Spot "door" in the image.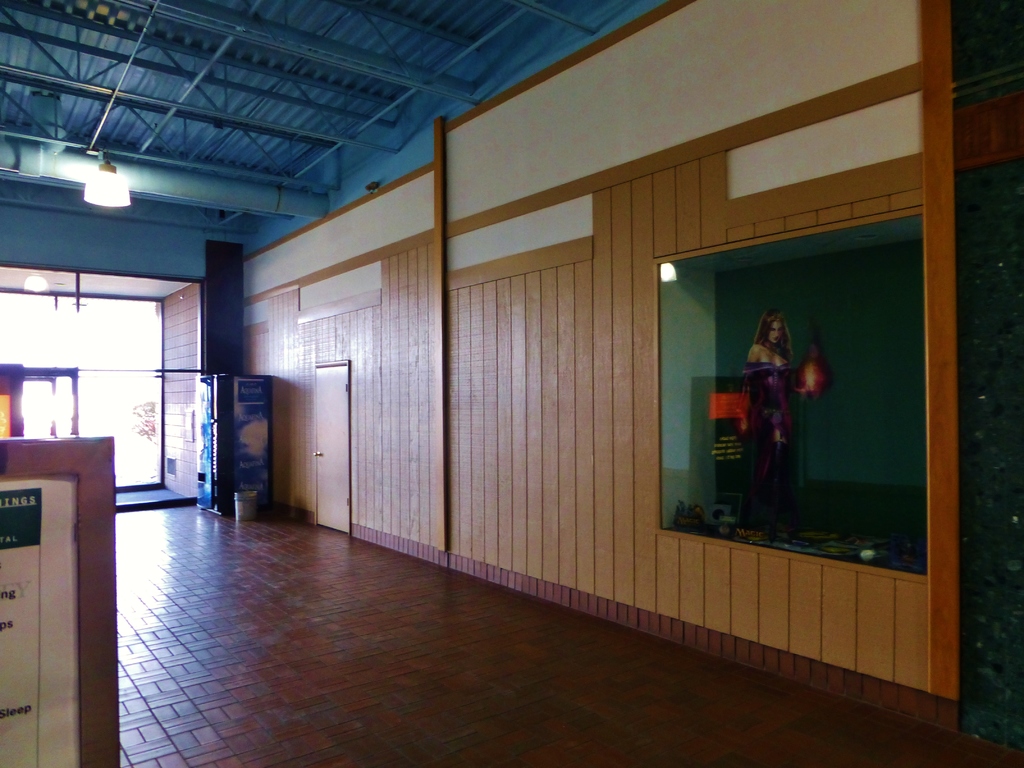
"door" found at 307 362 349 529.
